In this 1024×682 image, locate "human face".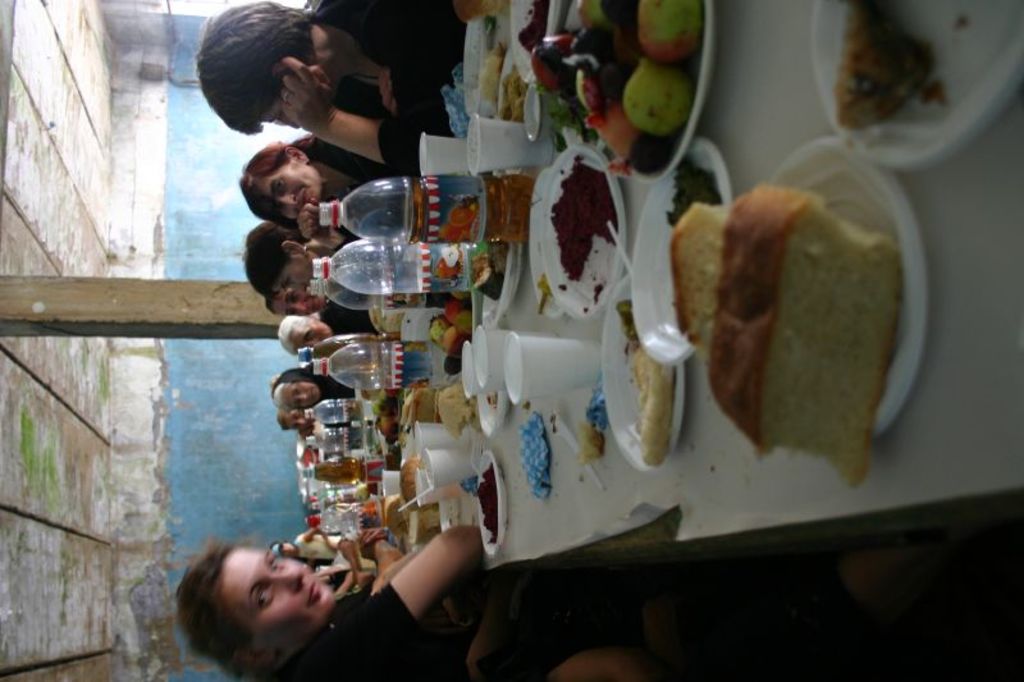
Bounding box: rect(278, 296, 324, 312).
